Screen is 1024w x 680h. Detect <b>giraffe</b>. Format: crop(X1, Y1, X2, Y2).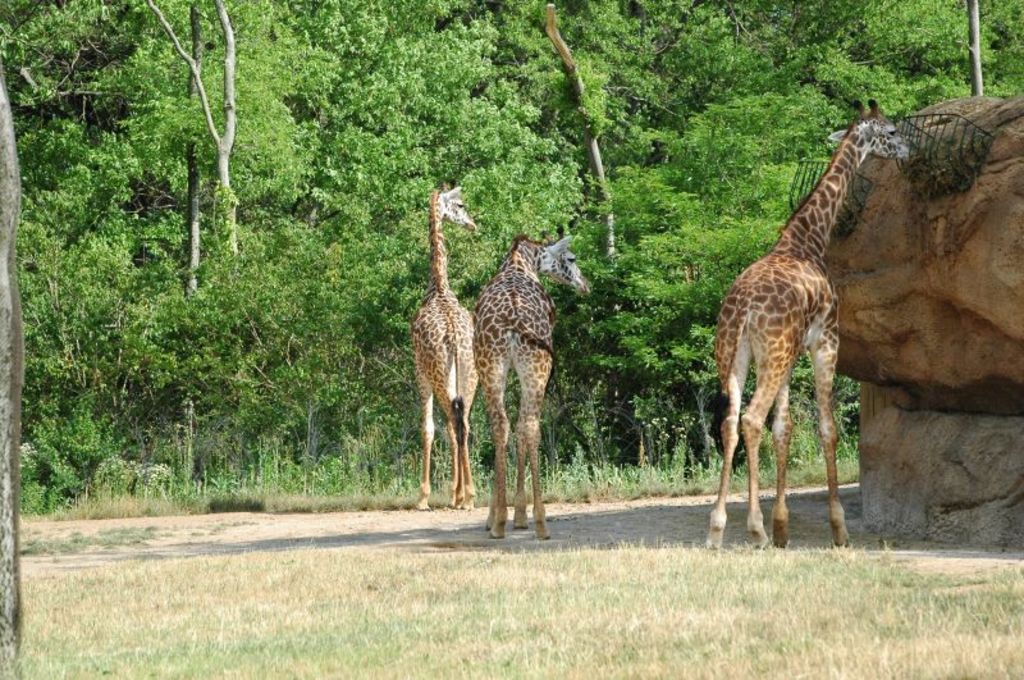
crop(718, 124, 911, 563).
